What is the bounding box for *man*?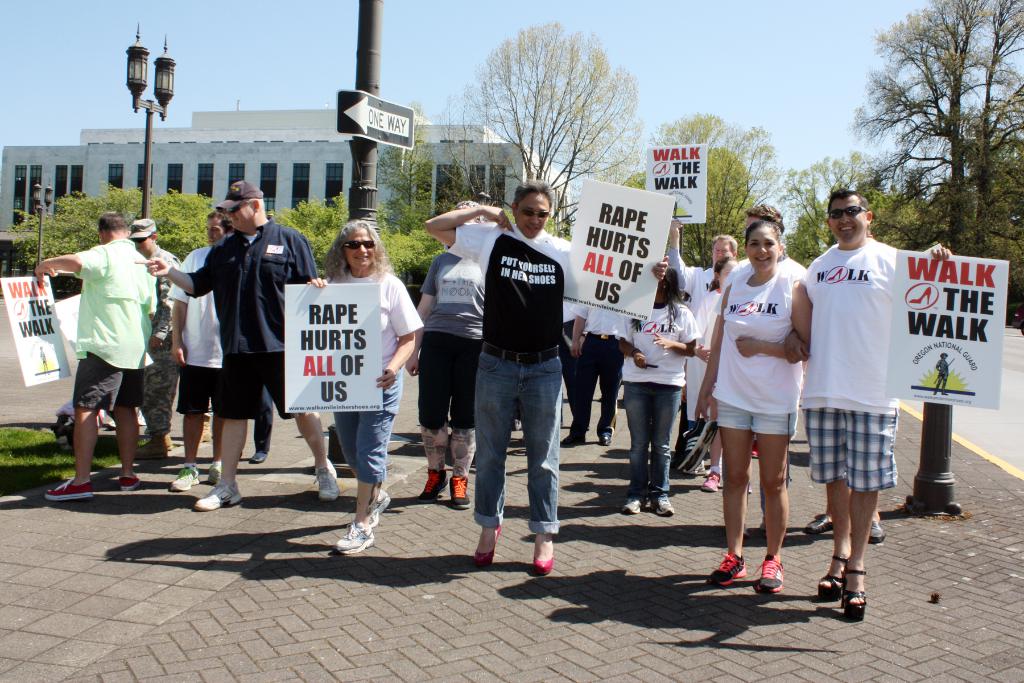
161/206/239/486.
